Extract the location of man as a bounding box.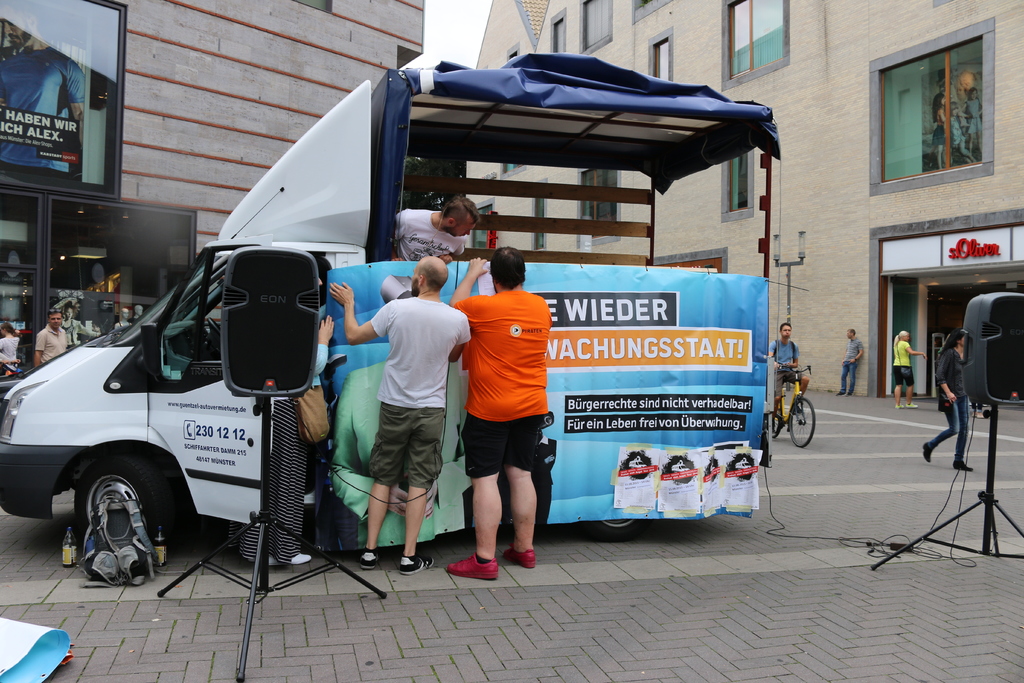
836, 326, 866, 398.
